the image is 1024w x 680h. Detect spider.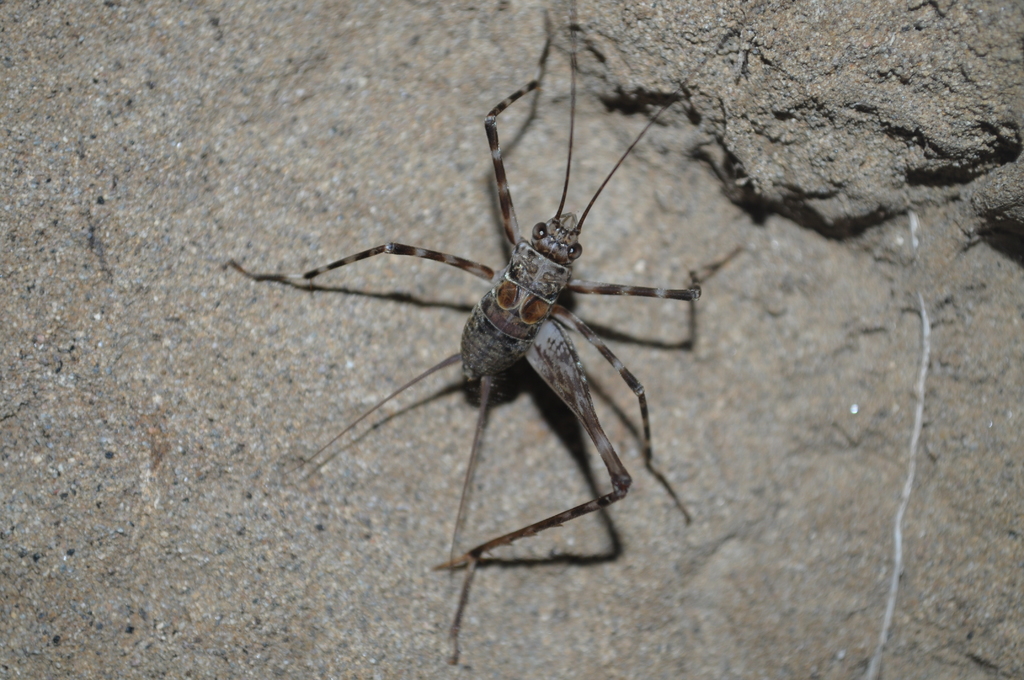
Detection: locate(227, 0, 749, 664).
